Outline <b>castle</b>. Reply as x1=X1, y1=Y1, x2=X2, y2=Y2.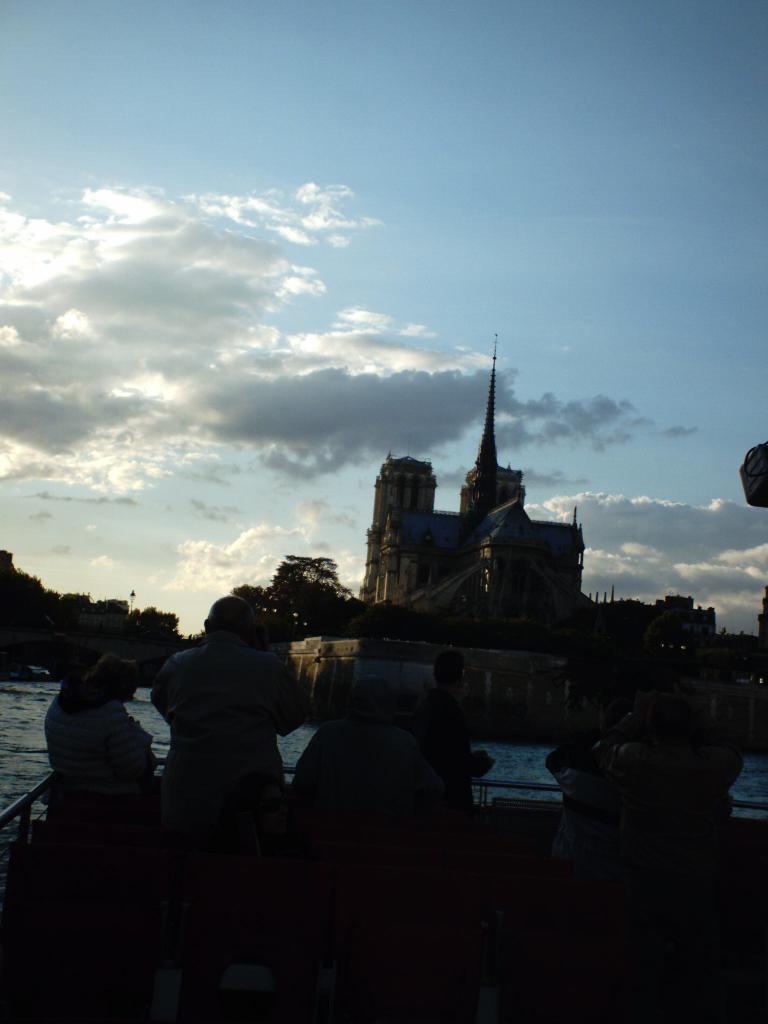
x1=369, y1=325, x2=620, y2=692.
